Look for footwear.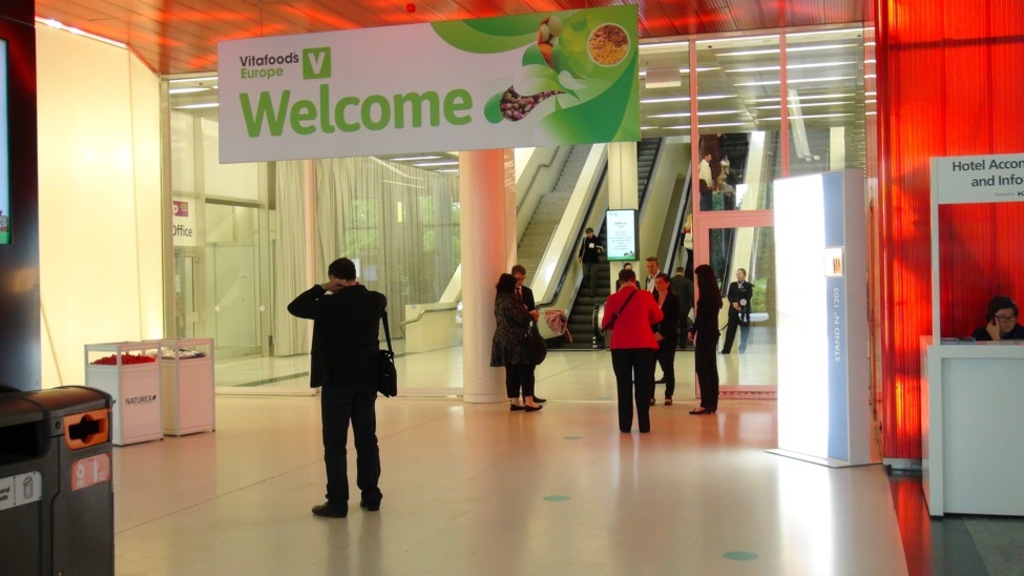
Found: 645,393,657,406.
